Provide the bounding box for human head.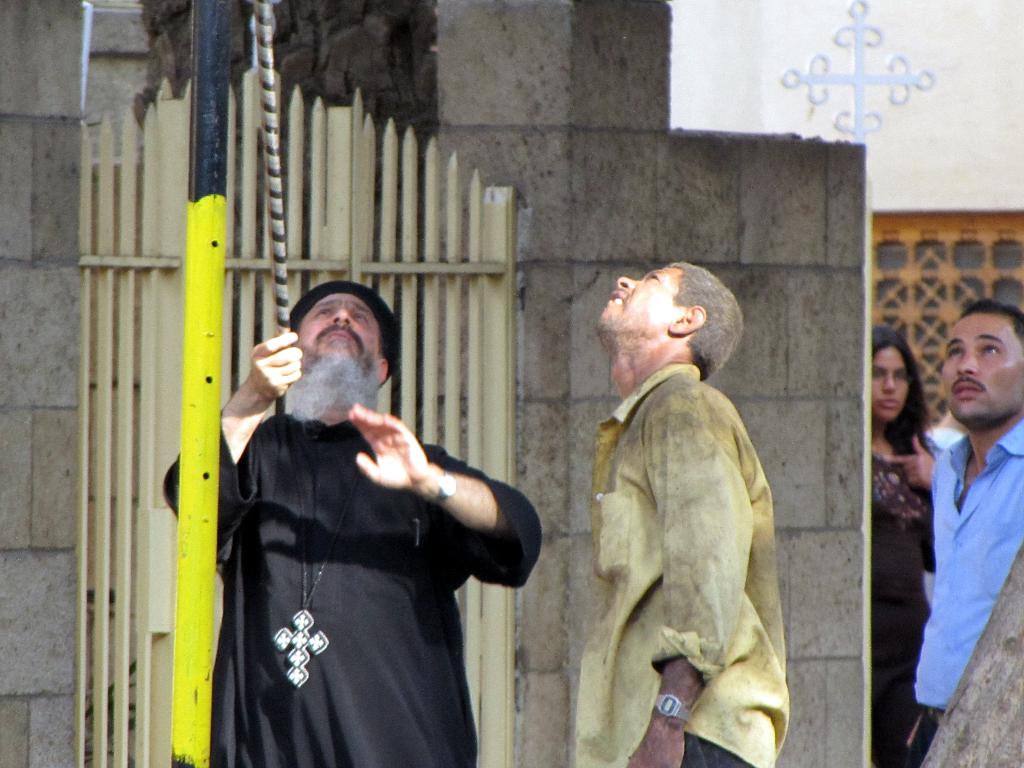
Rect(939, 299, 1023, 424).
